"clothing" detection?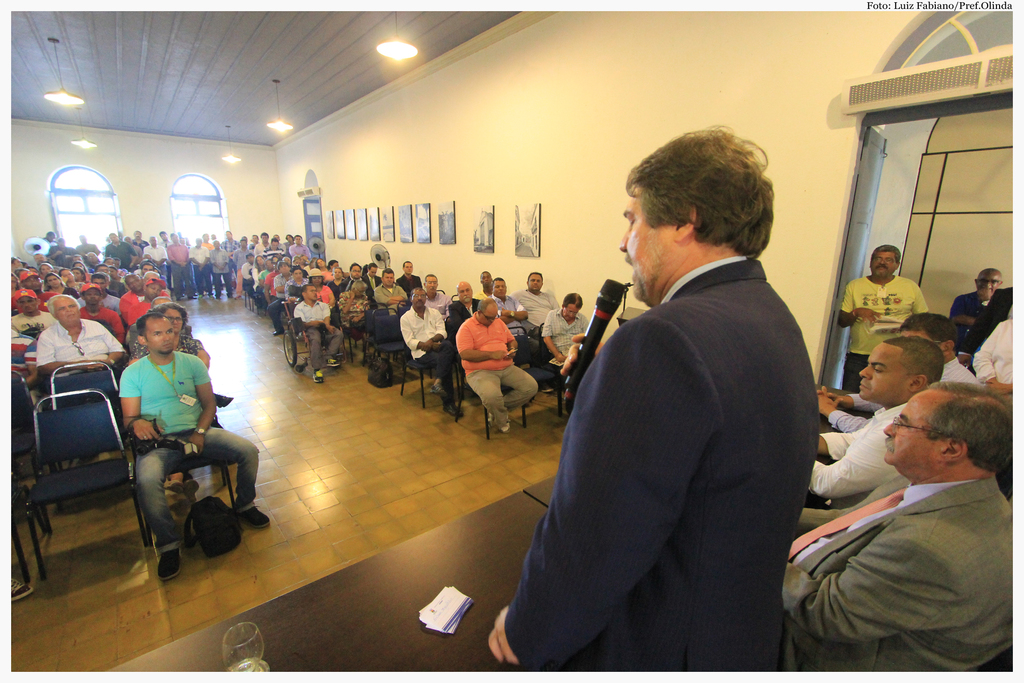
{"x1": 126, "y1": 309, "x2": 150, "y2": 352}
